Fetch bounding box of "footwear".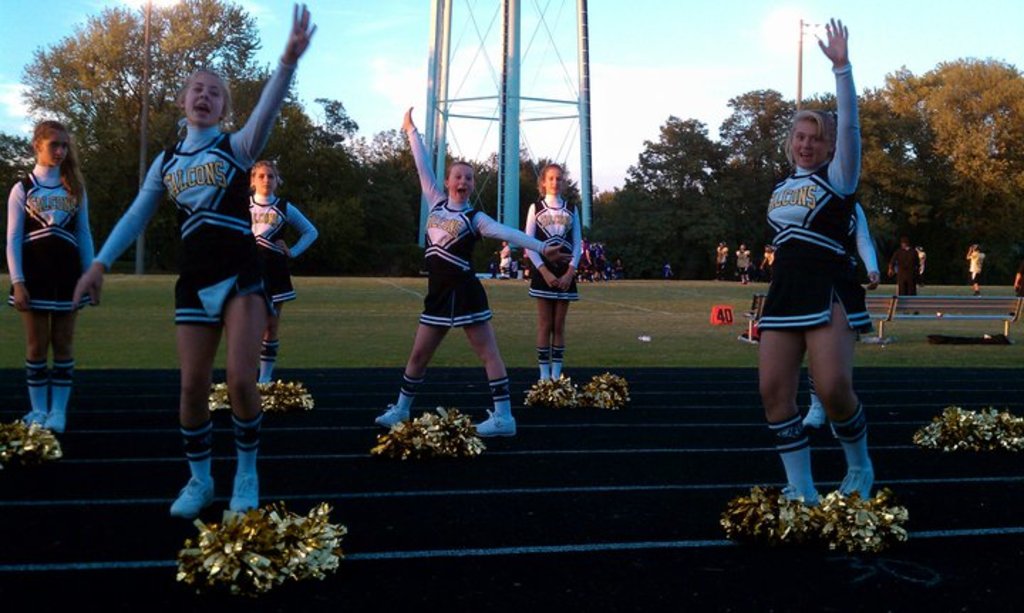
Bbox: pyautogui.locateOnScreen(368, 407, 417, 424).
